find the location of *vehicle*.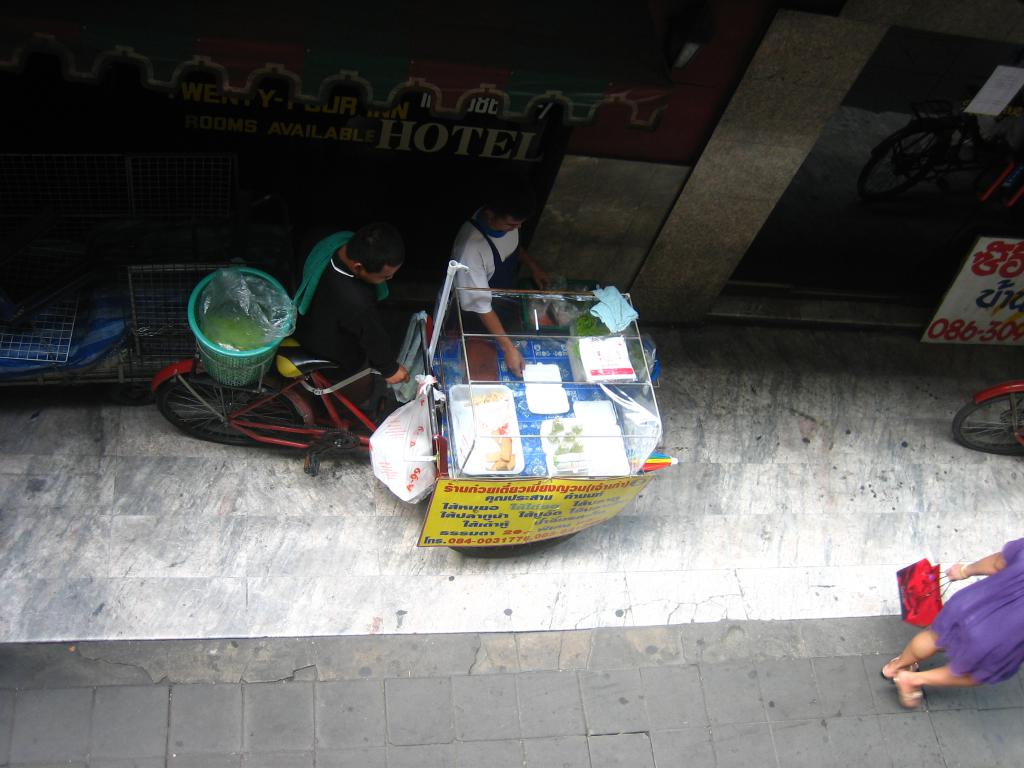
Location: box=[951, 383, 1023, 455].
